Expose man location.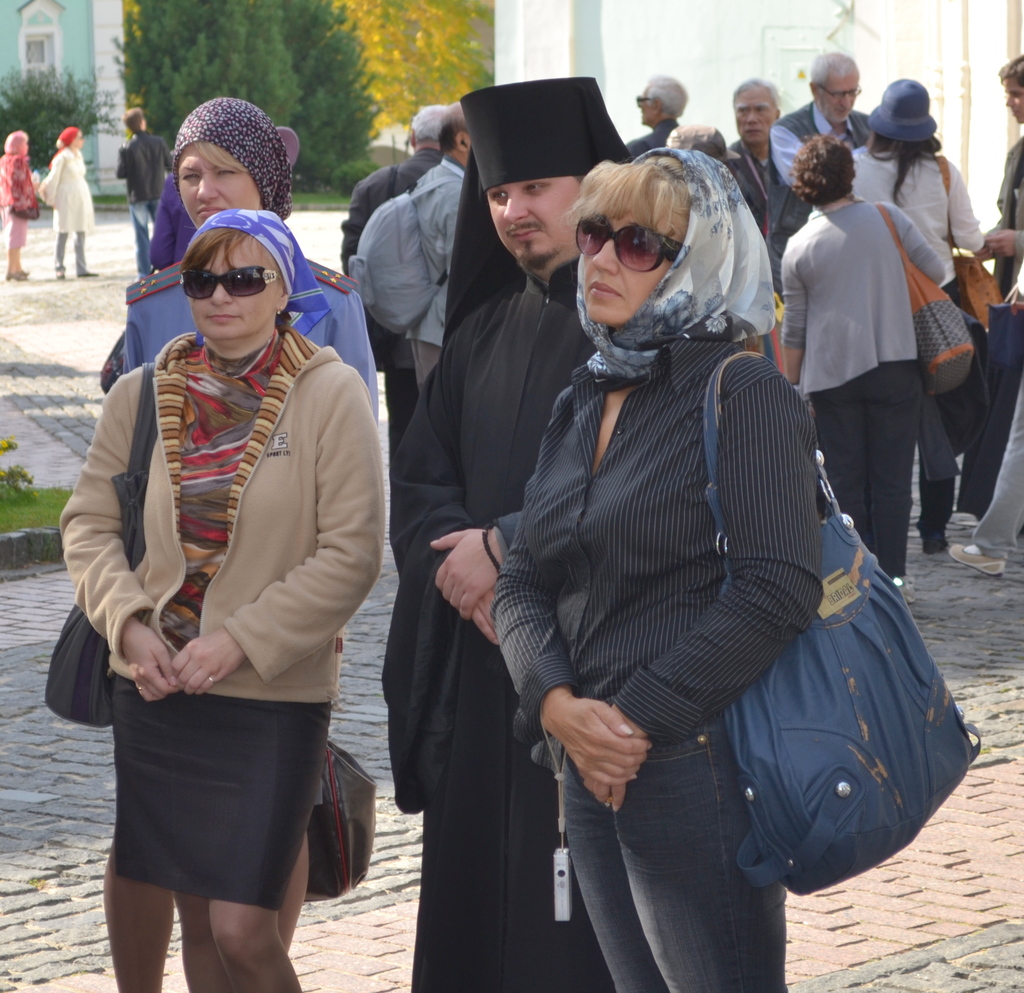
Exposed at 118:104:174:284.
